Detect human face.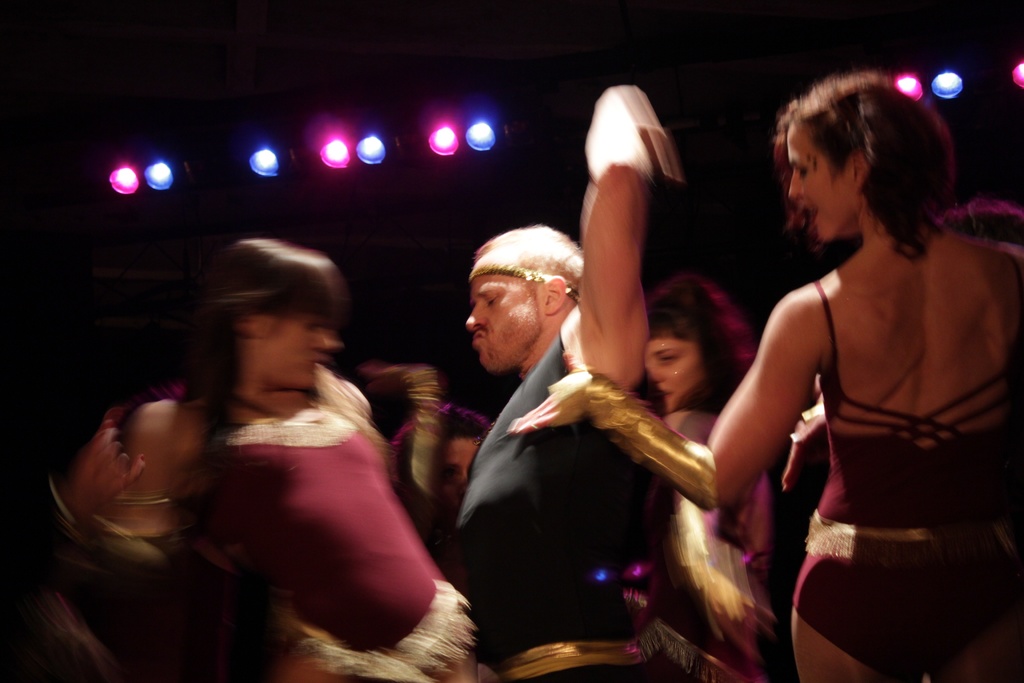
Detected at x1=265 y1=307 x2=334 y2=393.
